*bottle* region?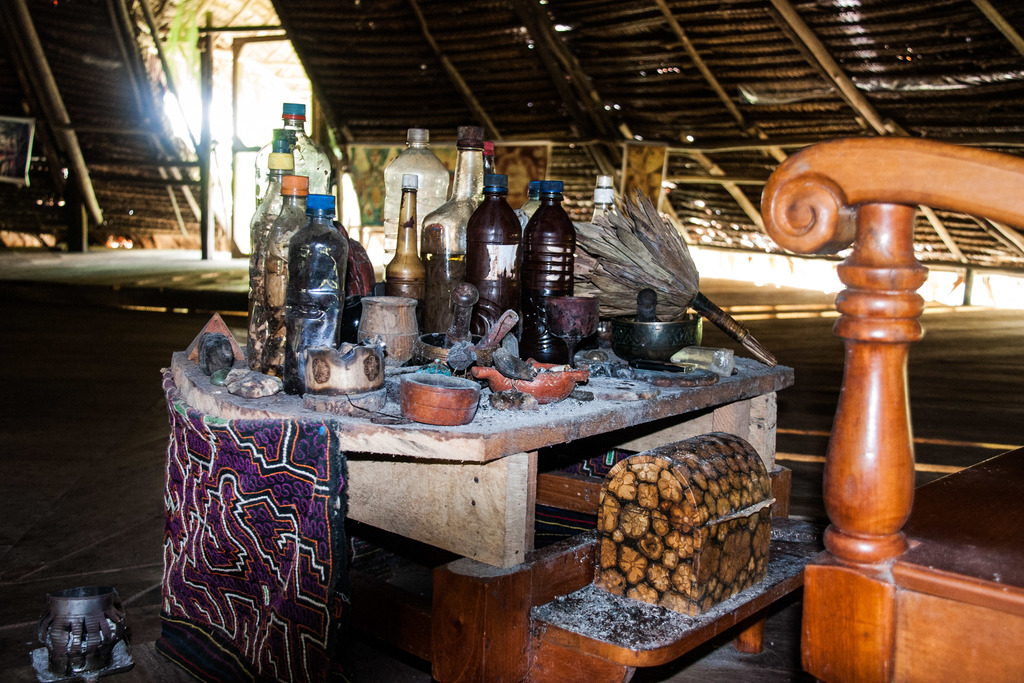
383:124:452:240
